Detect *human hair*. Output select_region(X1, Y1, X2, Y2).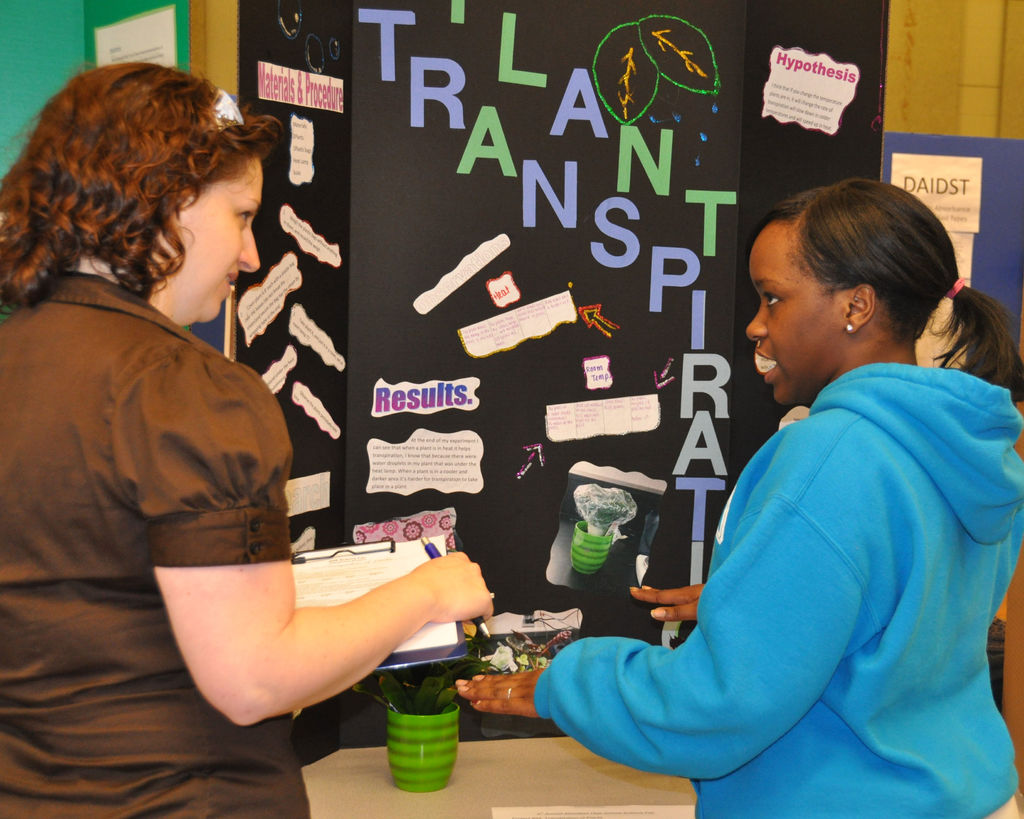
select_region(755, 173, 1023, 404).
